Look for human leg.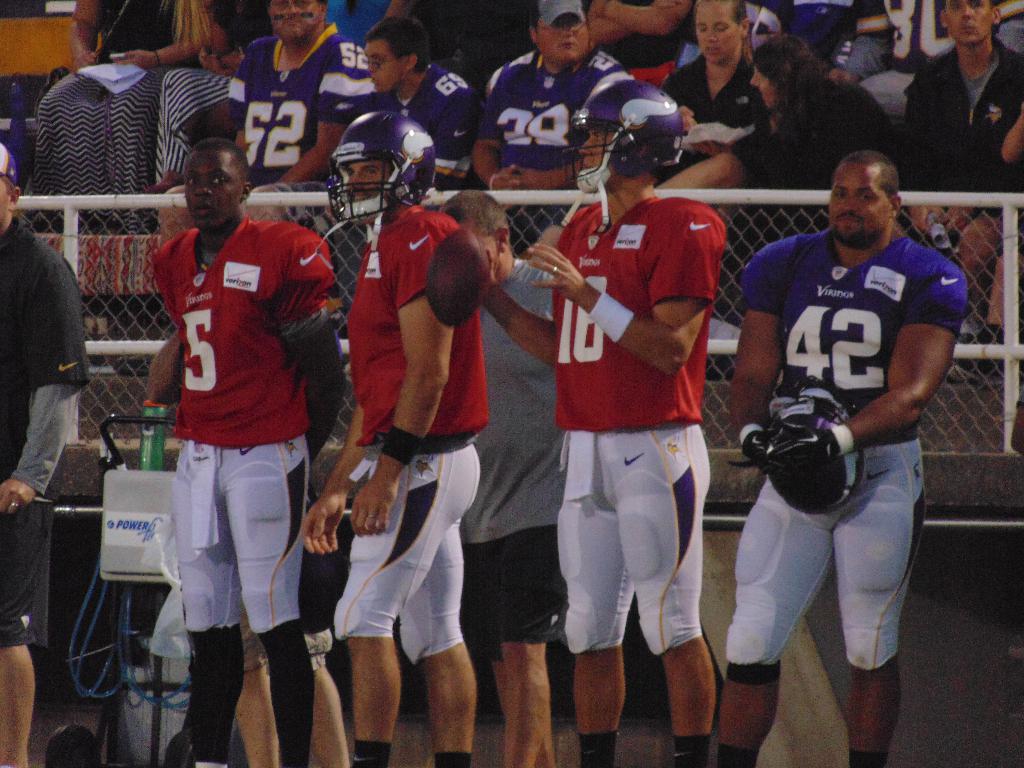
Found: {"x1": 0, "y1": 500, "x2": 51, "y2": 767}.
